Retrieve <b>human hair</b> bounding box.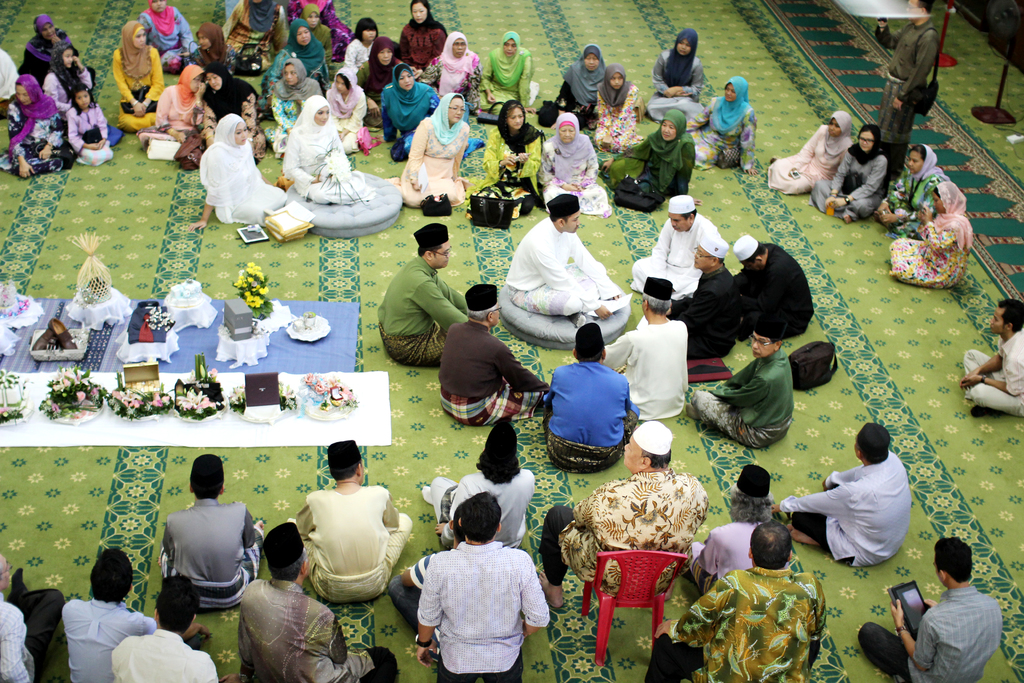
Bounding box: <region>578, 315, 613, 370</region>.
